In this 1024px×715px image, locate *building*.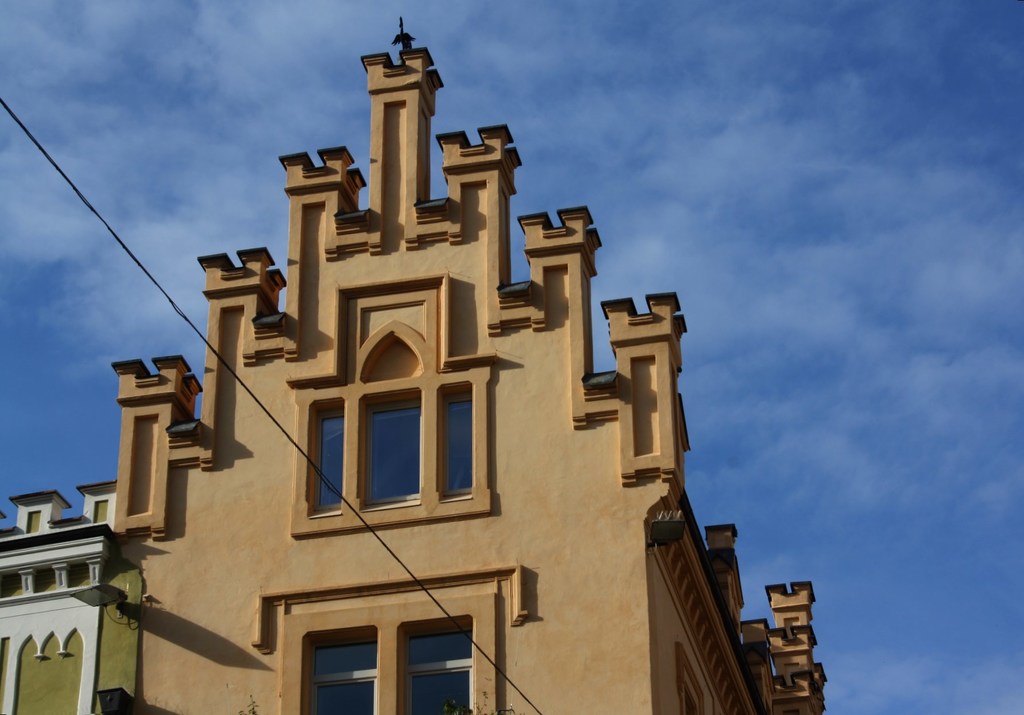
Bounding box: {"x1": 111, "y1": 16, "x2": 826, "y2": 714}.
